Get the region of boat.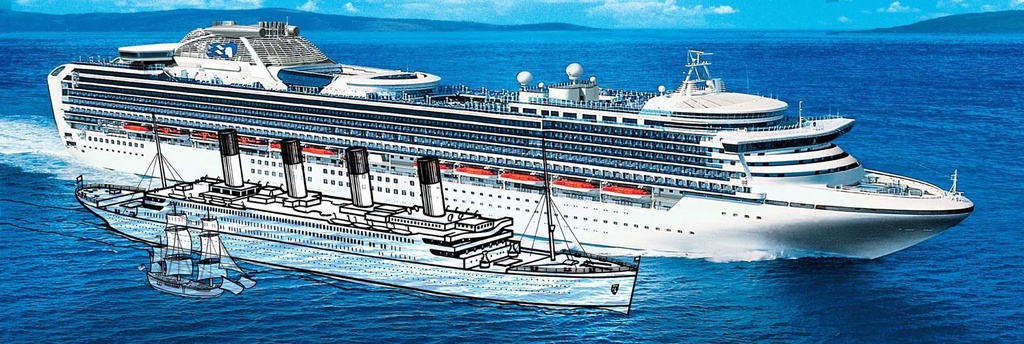
locate(58, 22, 972, 276).
